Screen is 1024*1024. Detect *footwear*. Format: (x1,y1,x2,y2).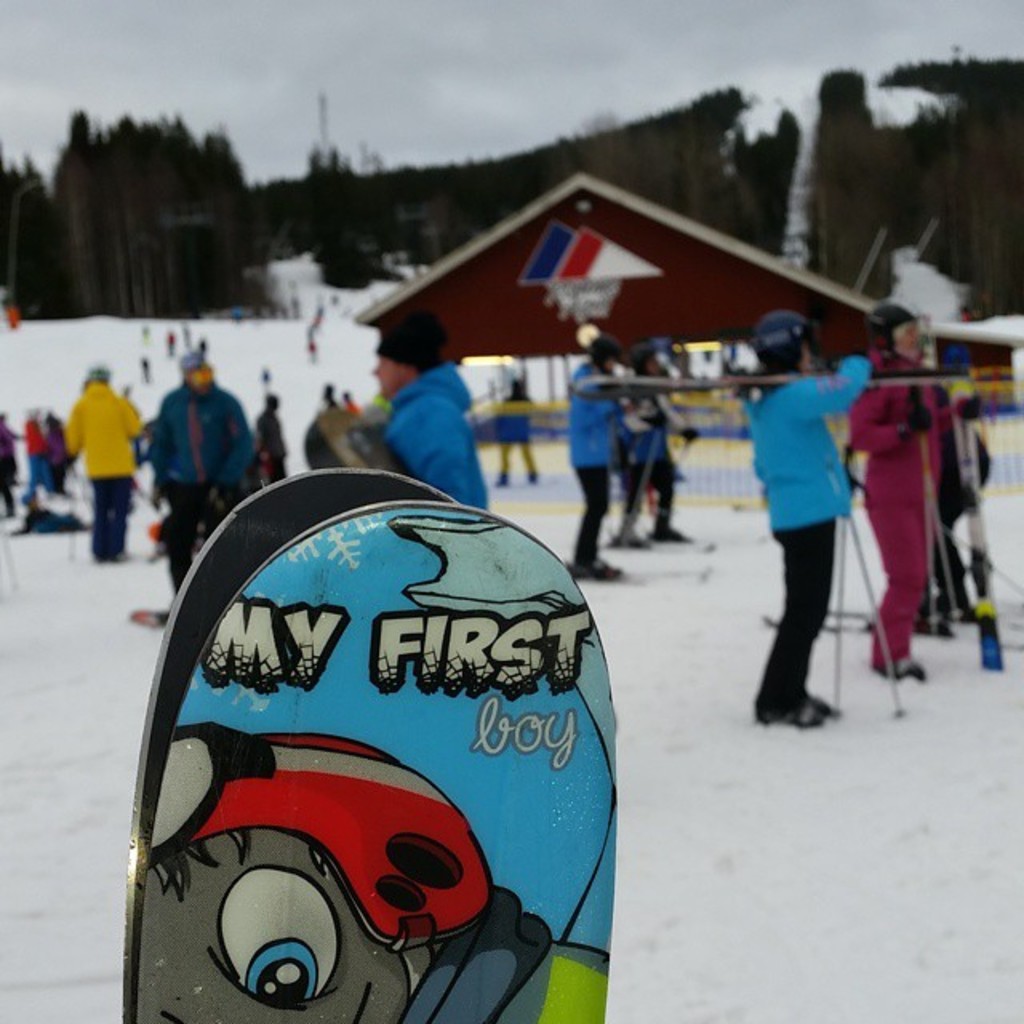
(762,694,834,733).
